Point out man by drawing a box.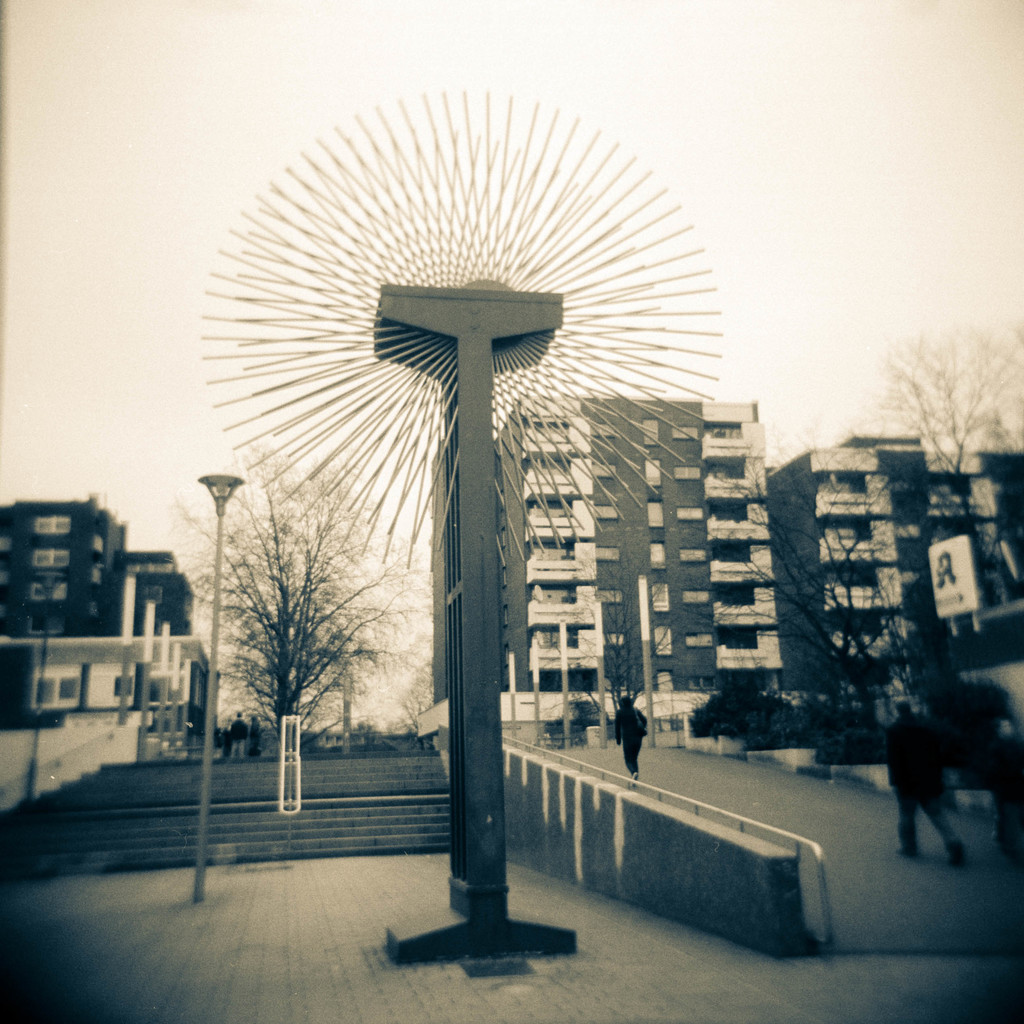
crop(228, 707, 243, 761).
